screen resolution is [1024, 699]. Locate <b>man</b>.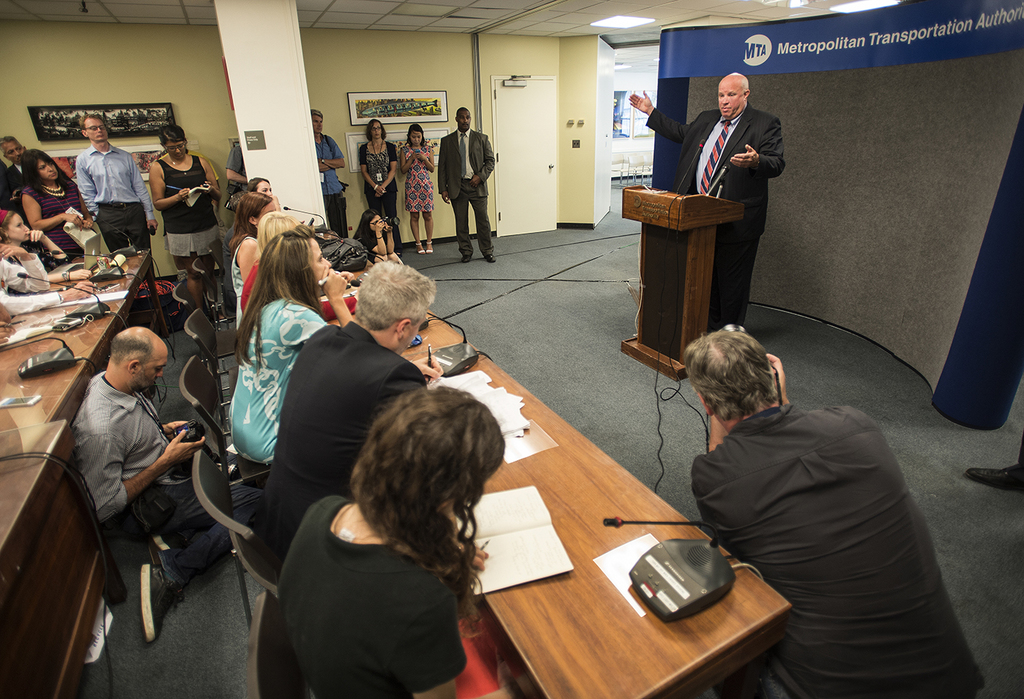
688:326:982:698.
